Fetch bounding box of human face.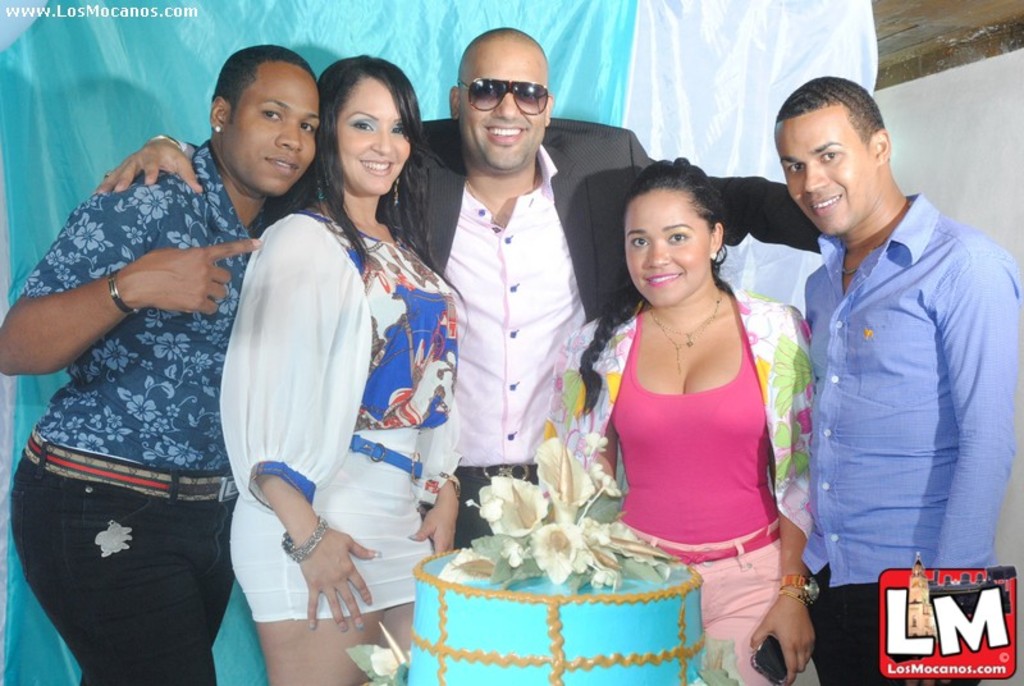
Bbox: locate(623, 188, 709, 311).
